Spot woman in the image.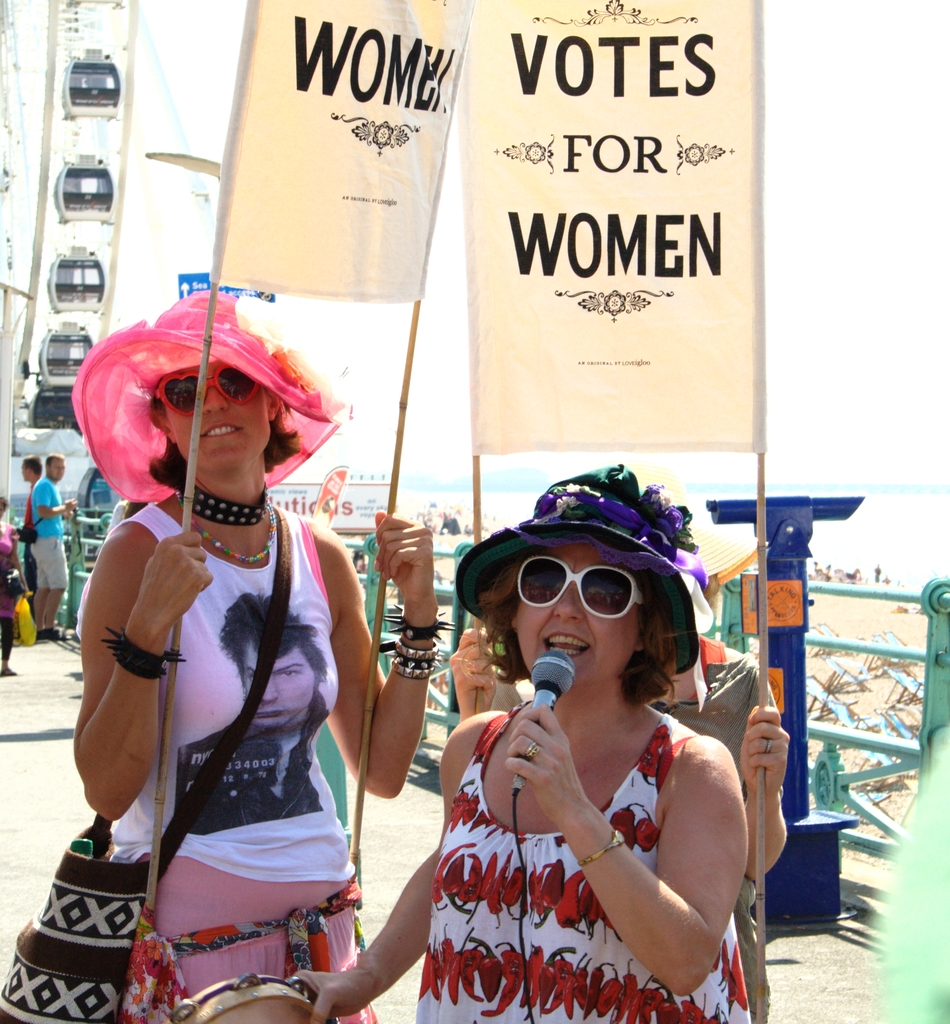
woman found at (448, 488, 787, 1023).
